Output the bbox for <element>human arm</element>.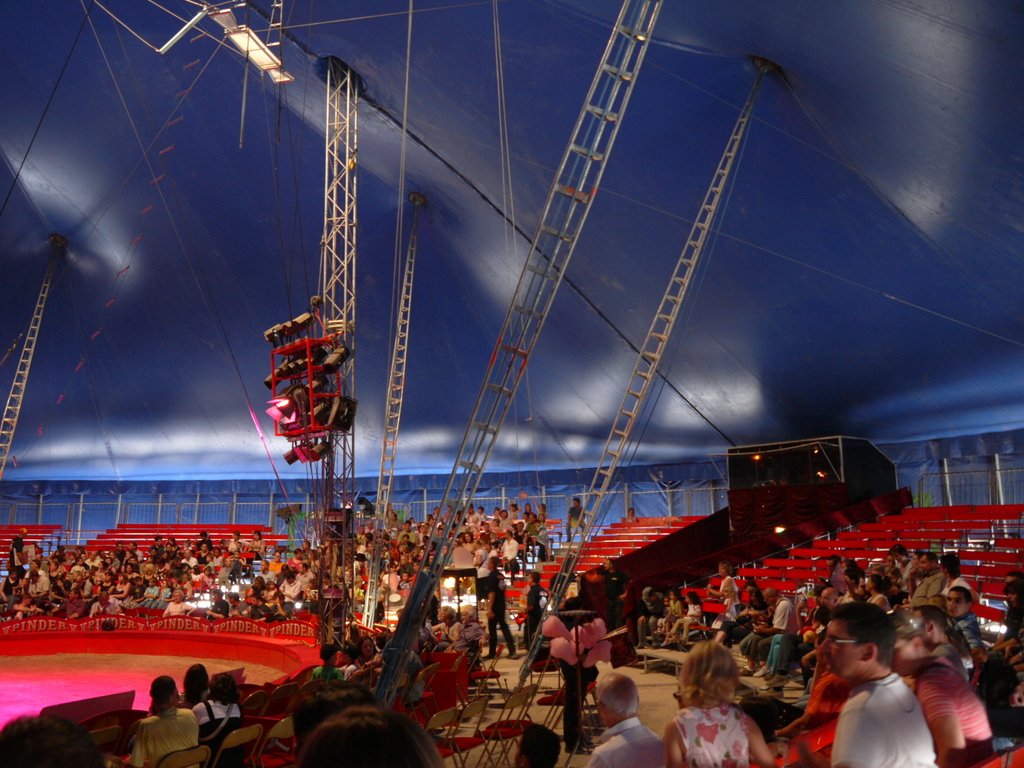
(31,577,49,597).
